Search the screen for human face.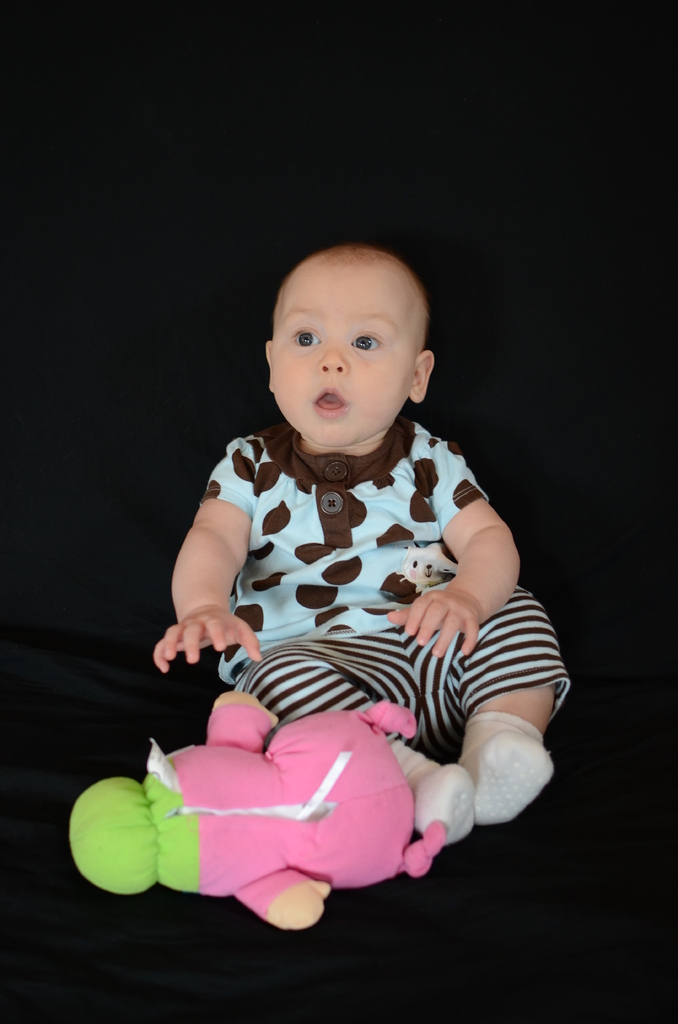
Found at {"left": 270, "top": 272, "right": 410, "bottom": 447}.
